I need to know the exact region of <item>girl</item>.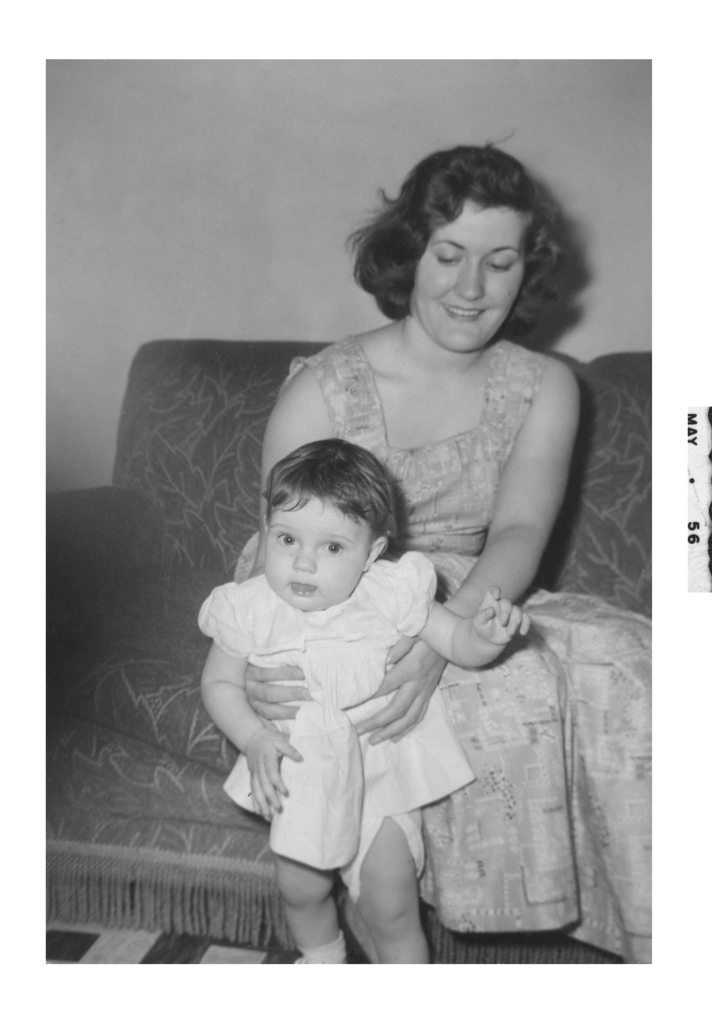
Region: rect(201, 446, 524, 973).
